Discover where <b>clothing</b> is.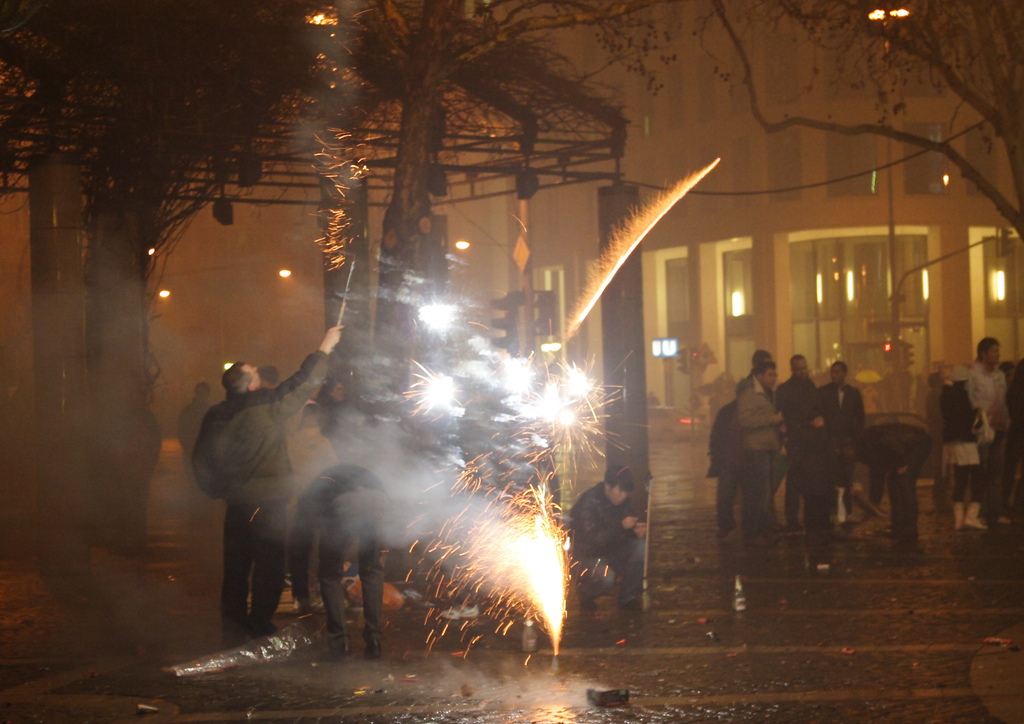
Discovered at crop(940, 383, 982, 505).
